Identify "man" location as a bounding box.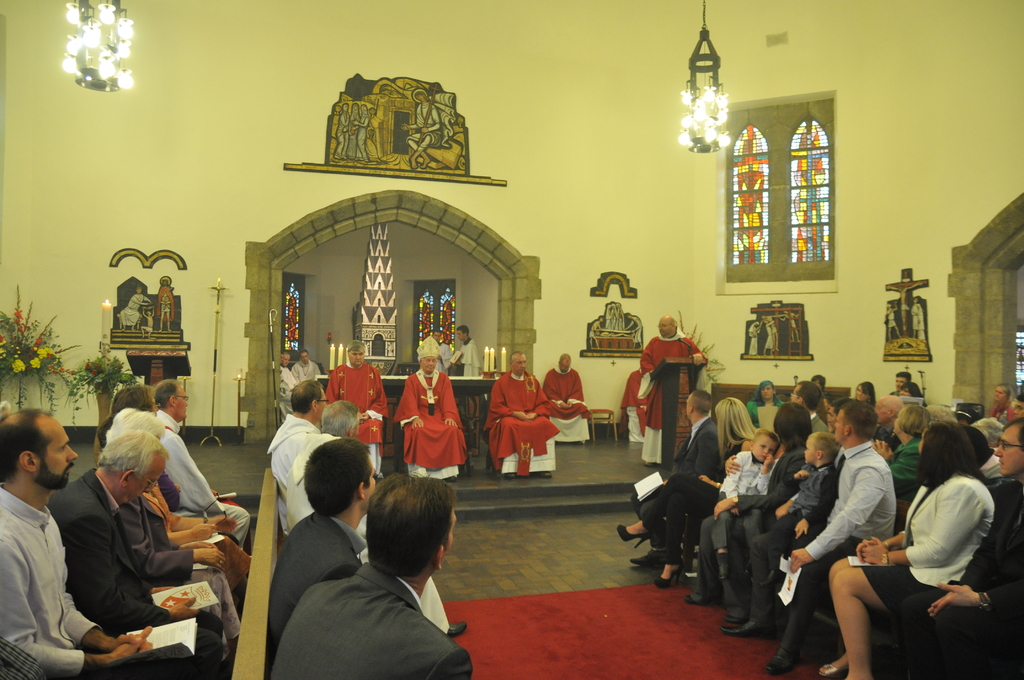
detection(278, 350, 294, 408).
